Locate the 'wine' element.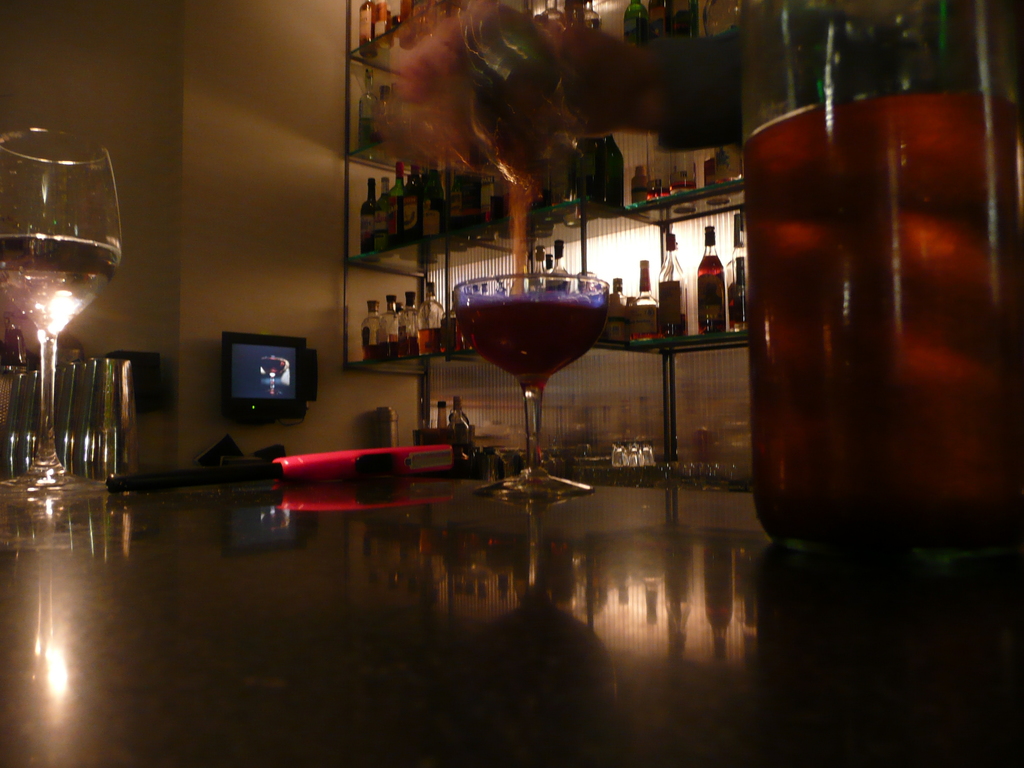
Element bbox: BBox(0, 234, 118, 342).
